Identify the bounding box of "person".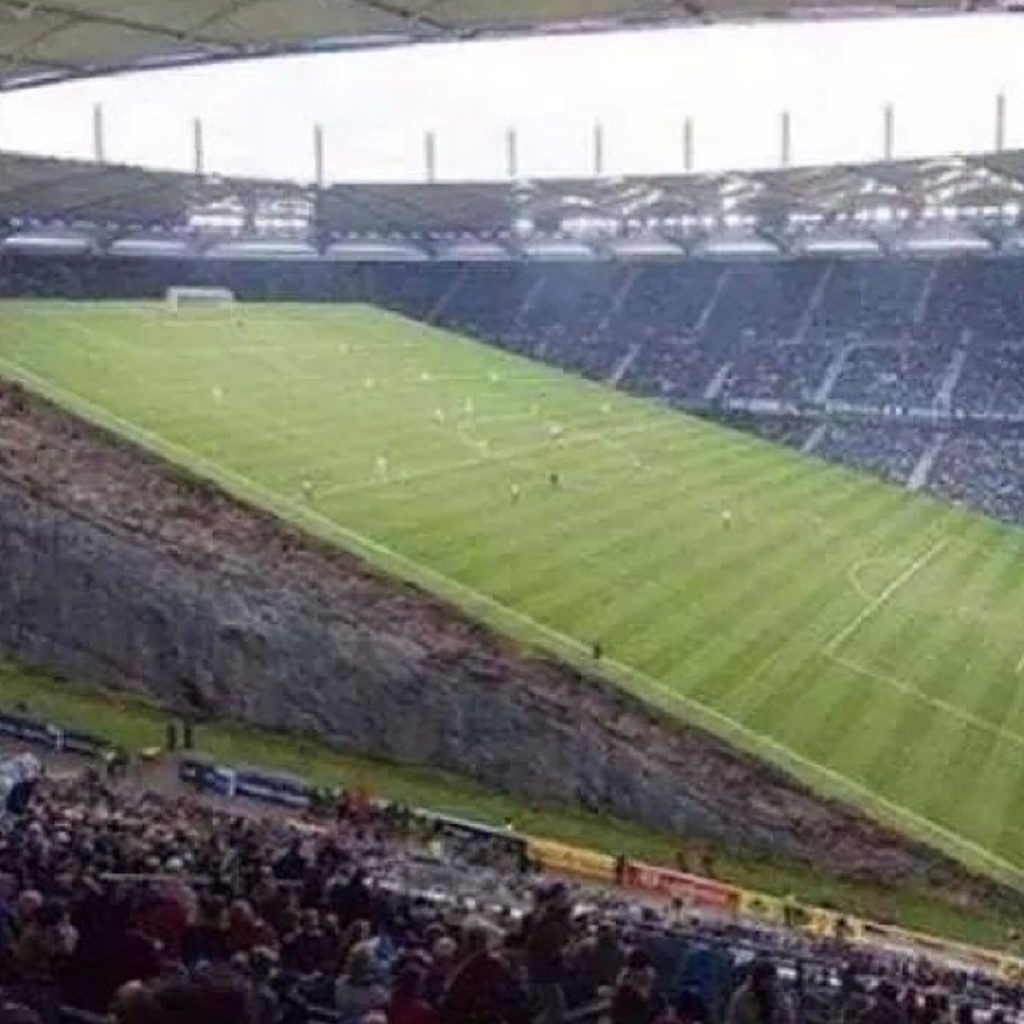
locate(123, 874, 205, 946).
